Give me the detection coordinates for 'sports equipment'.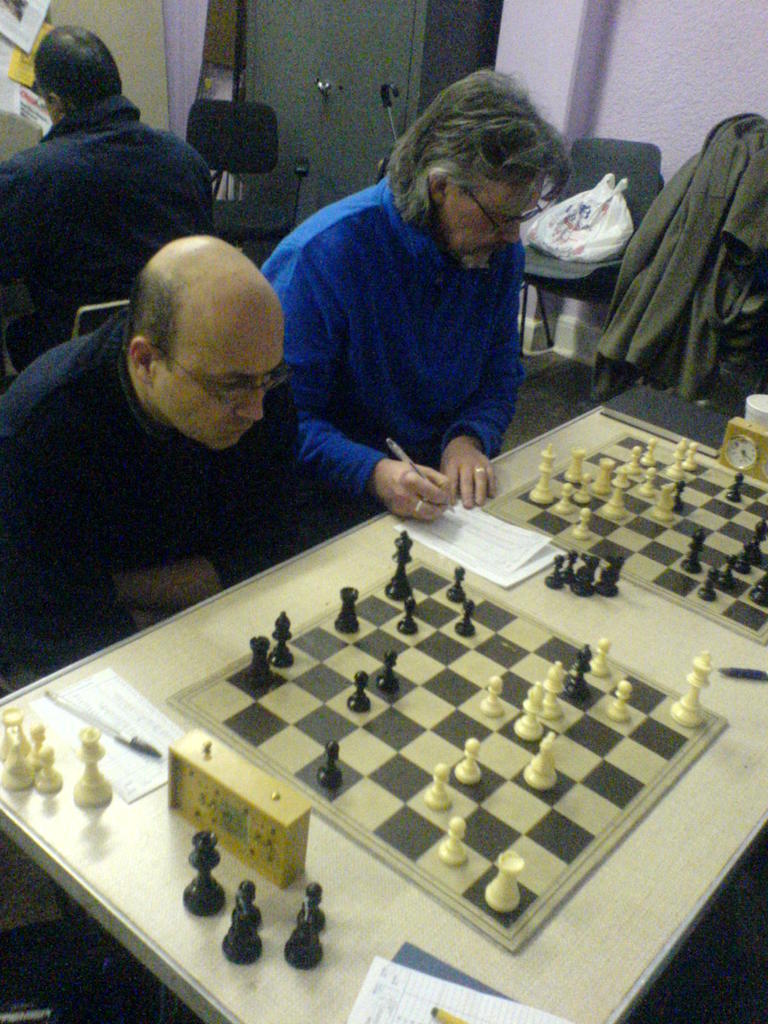
<box>305,883,324,937</box>.
